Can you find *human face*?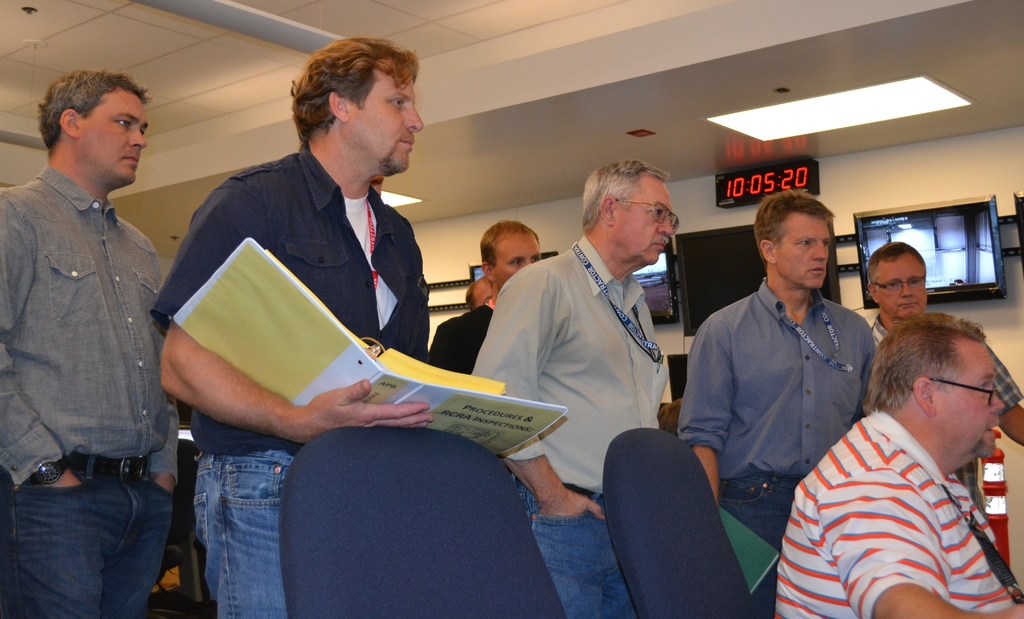
Yes, bounding box: 75, 83, 148, 186.
